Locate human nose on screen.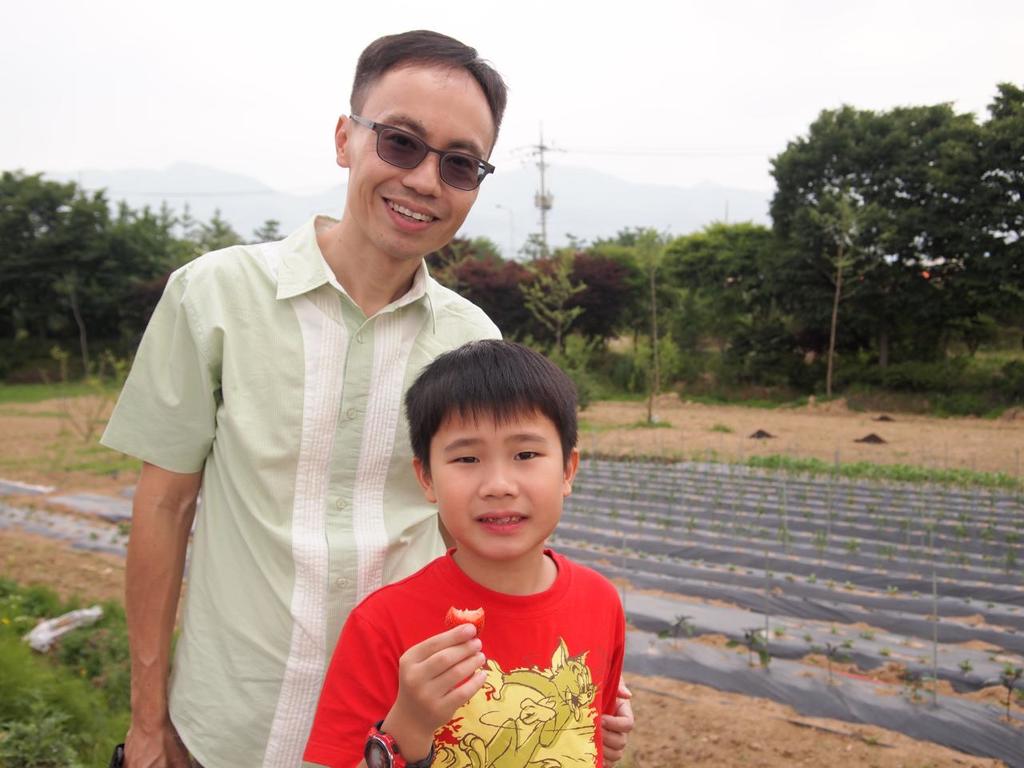
On screen at select_region(478, 461, 518, 498).
